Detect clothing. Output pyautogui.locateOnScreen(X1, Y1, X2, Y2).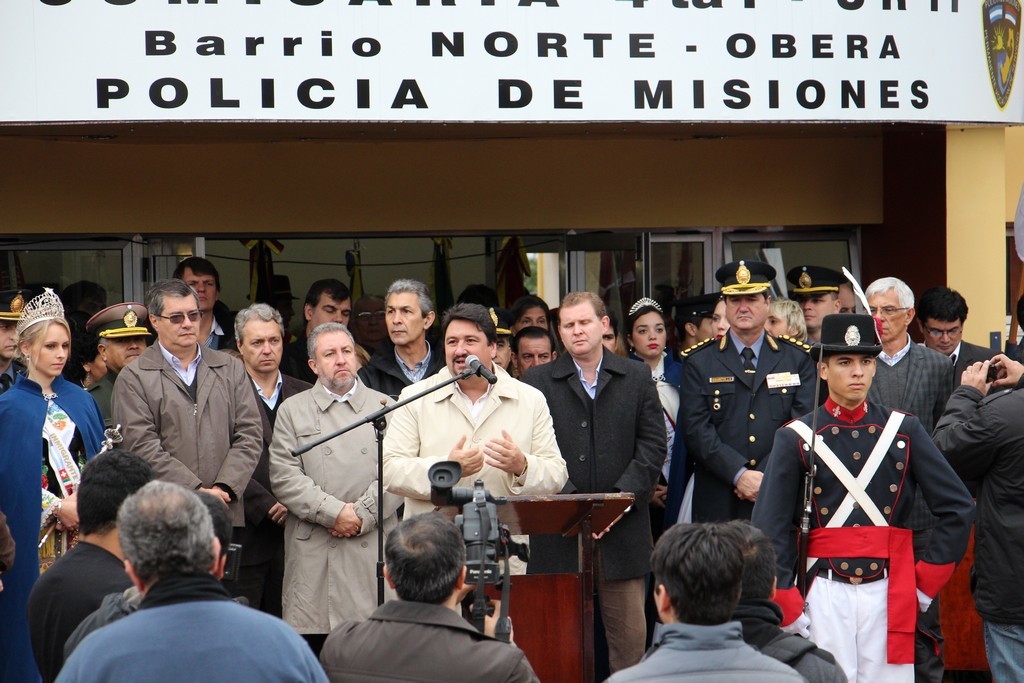
pyautogui.locateOnScreen(763, 410, 988, 583).
